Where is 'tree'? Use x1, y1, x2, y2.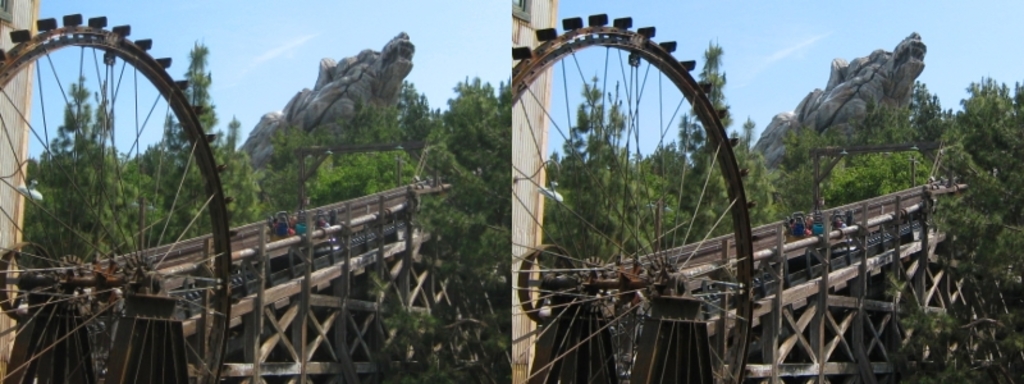
919, 81, 977, 209.
